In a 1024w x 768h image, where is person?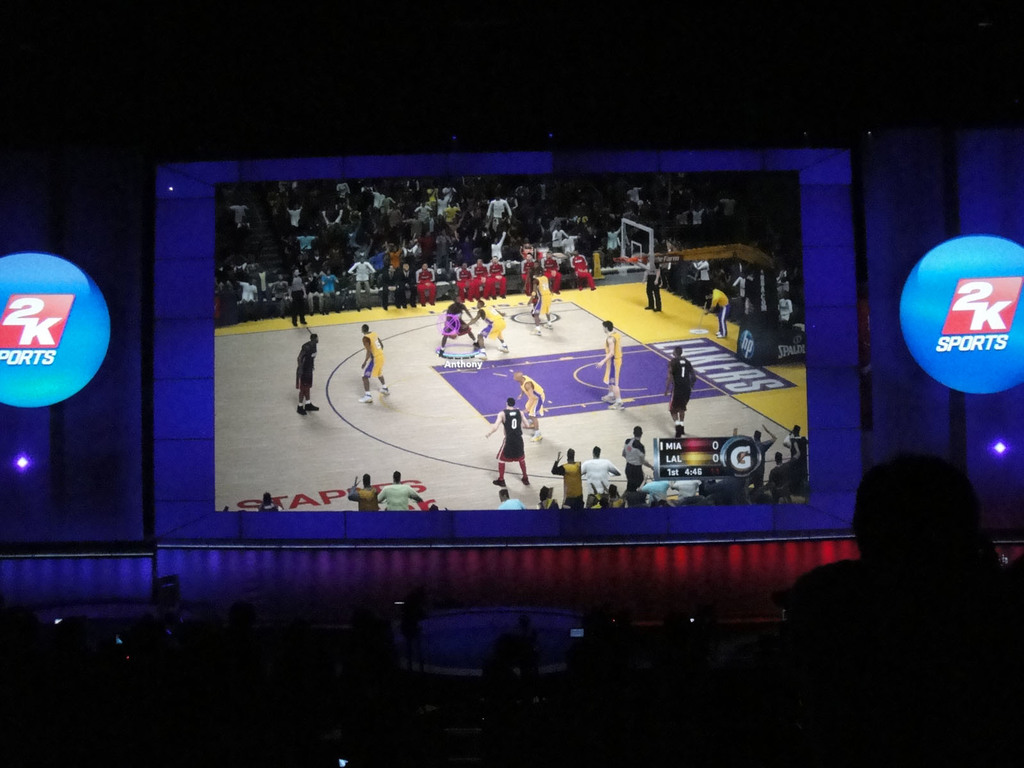
Rect(769, 450, 796, 503).
